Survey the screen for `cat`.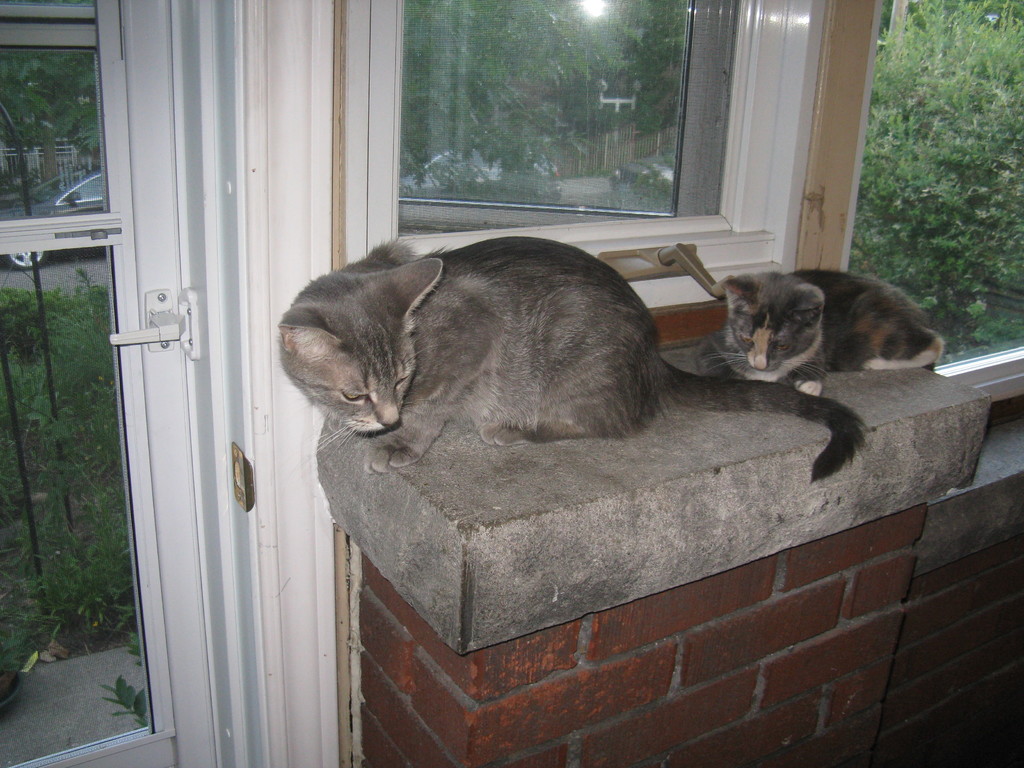
Survey found: 689, 274, 945, 396.
